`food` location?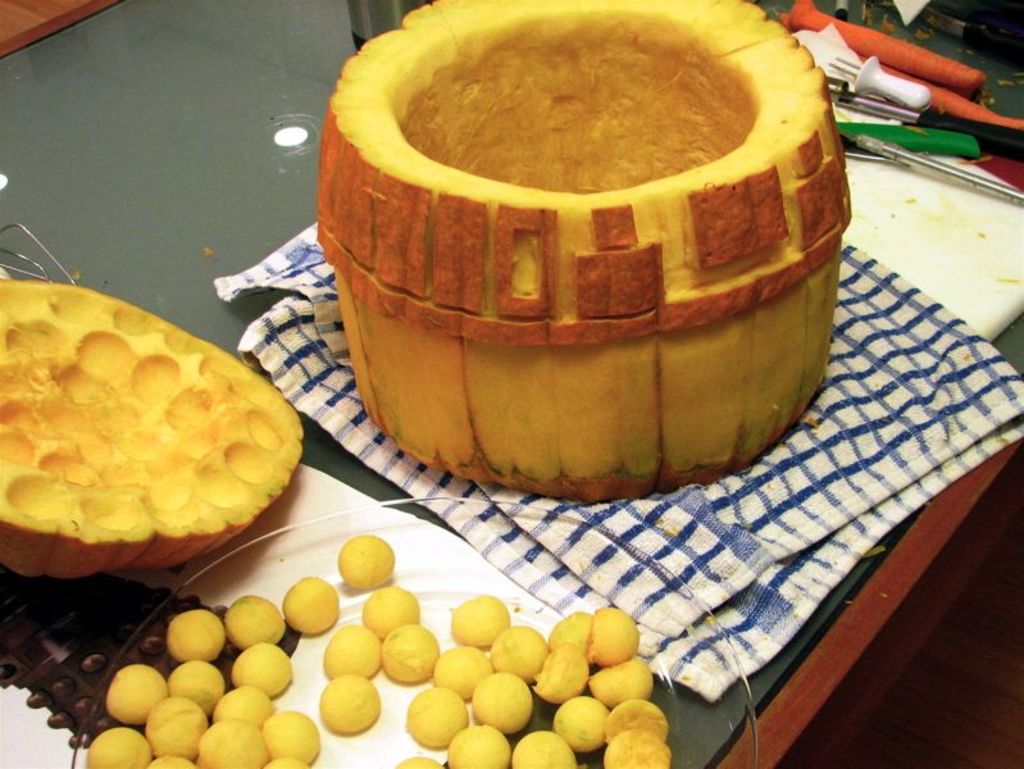
104/659/170/732
